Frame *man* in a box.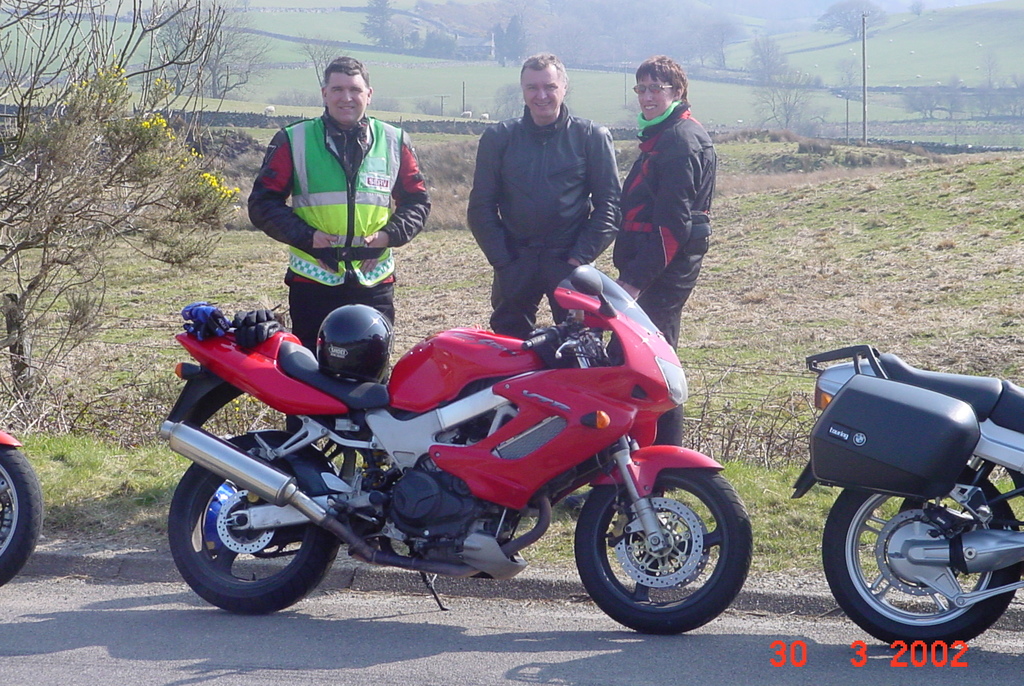
crop(608, 71, 724, 333).
